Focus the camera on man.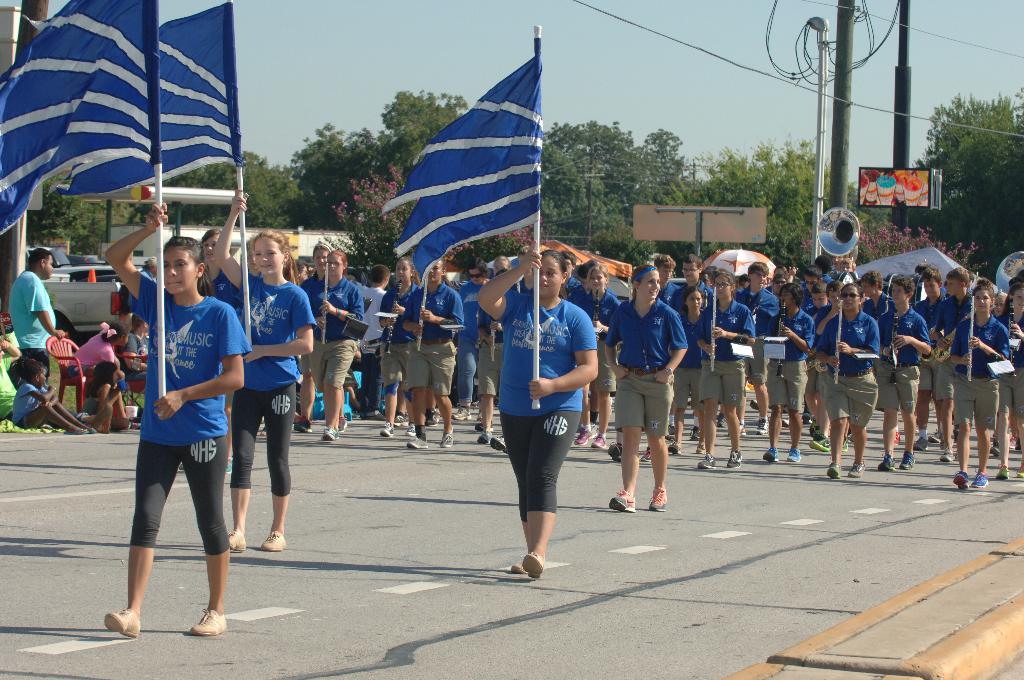
Focus region: rect(7, 244, 63, 362).
